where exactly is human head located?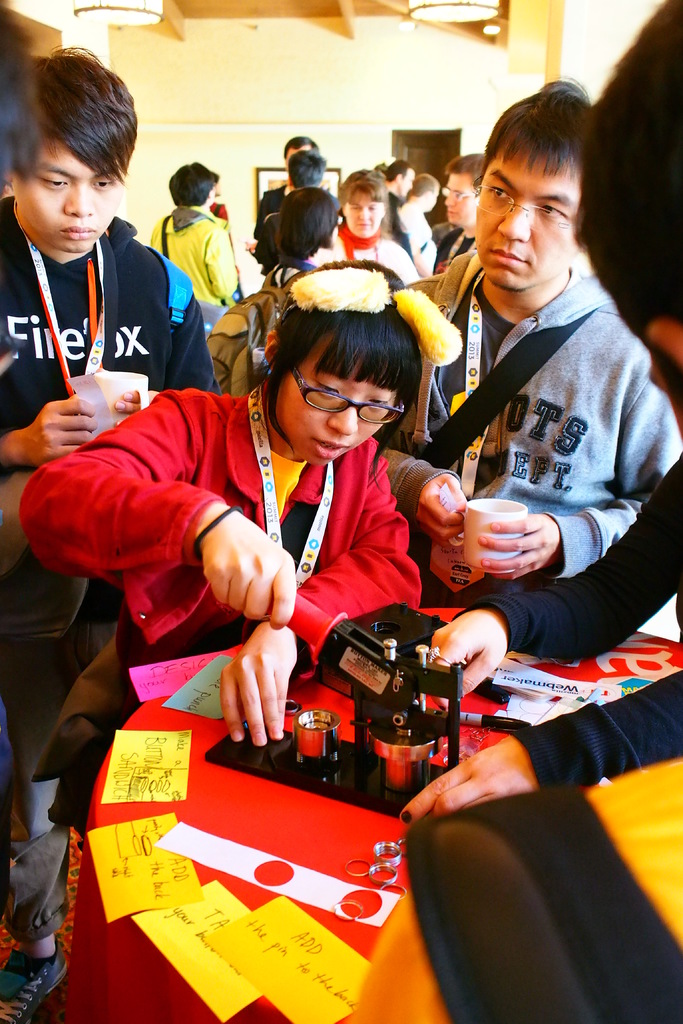
Its bounding box is Rect(440, 137, 482, 218).
